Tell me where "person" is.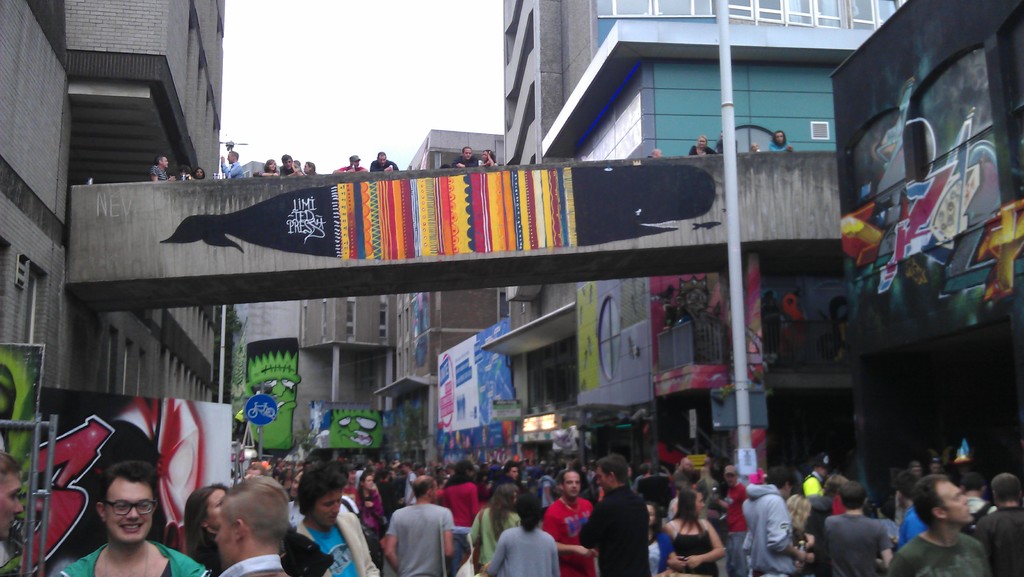
"person" is at (194,167,206,178).
